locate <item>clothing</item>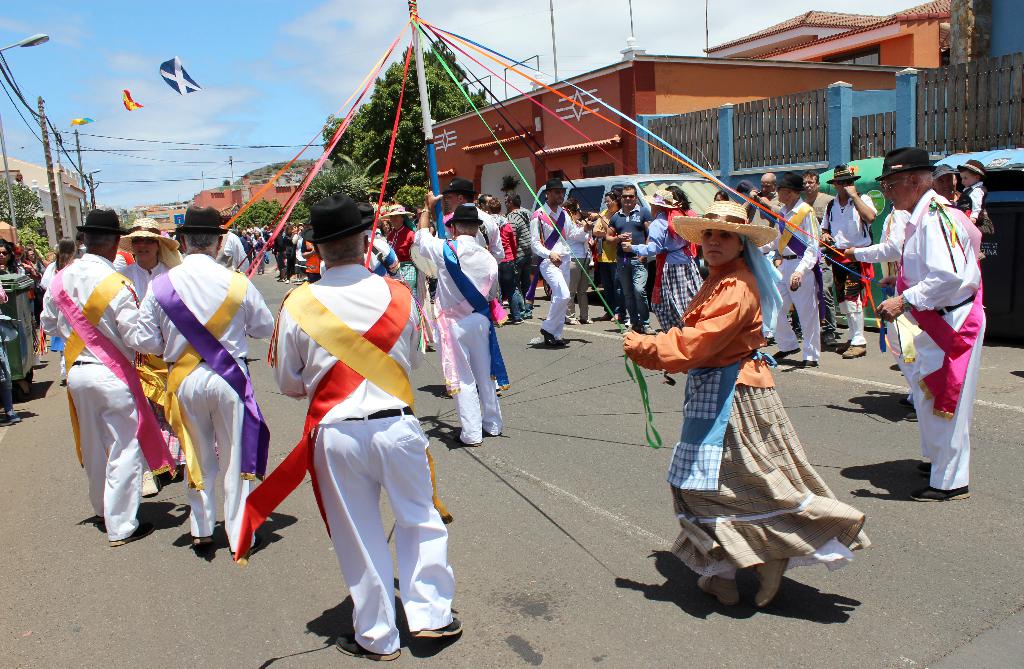
(746, 194, 790, 253)
